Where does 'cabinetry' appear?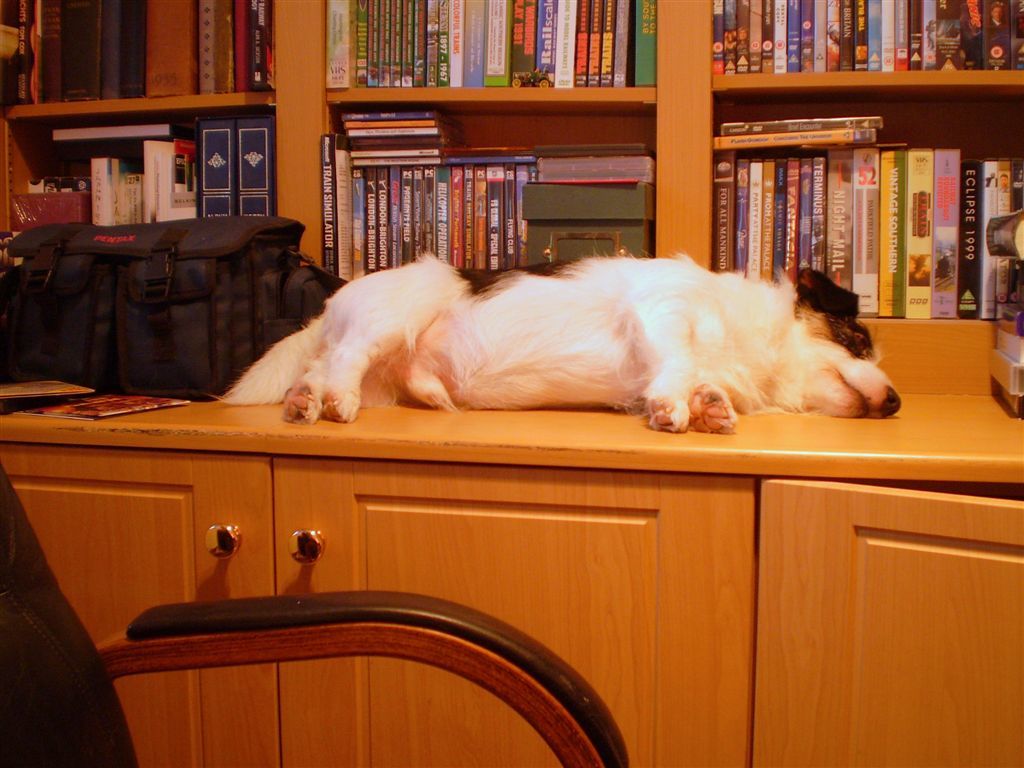
Appears at 764, 467, 1023, 767.
